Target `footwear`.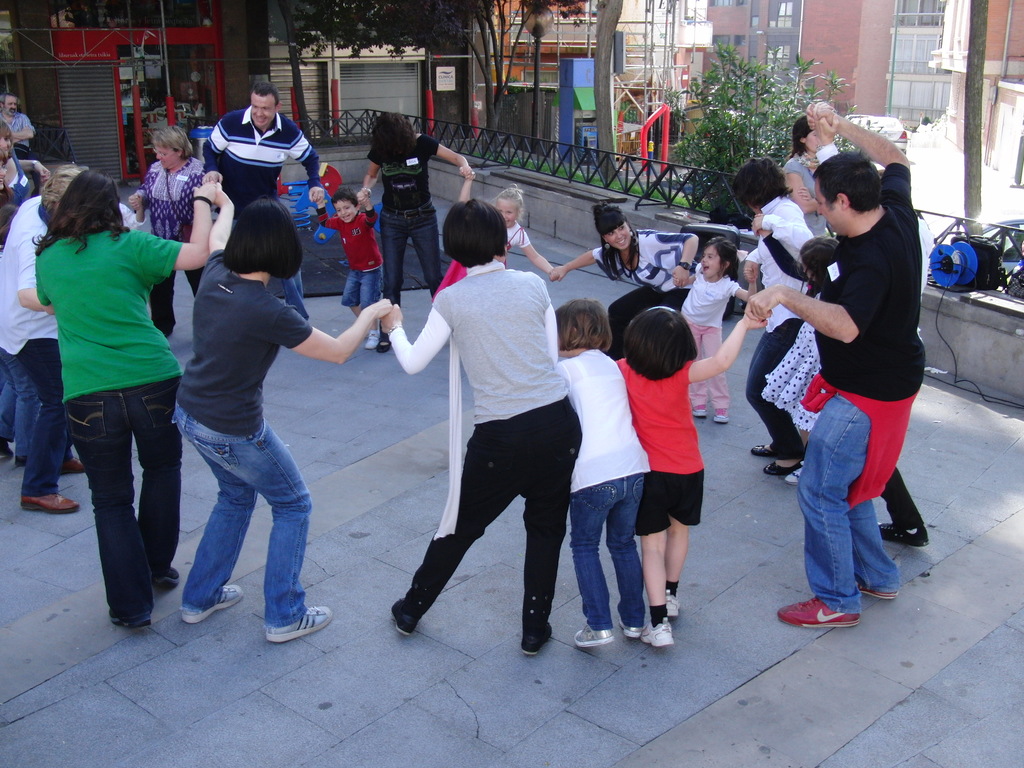
Target region: box(751, 442, 773, 459).
